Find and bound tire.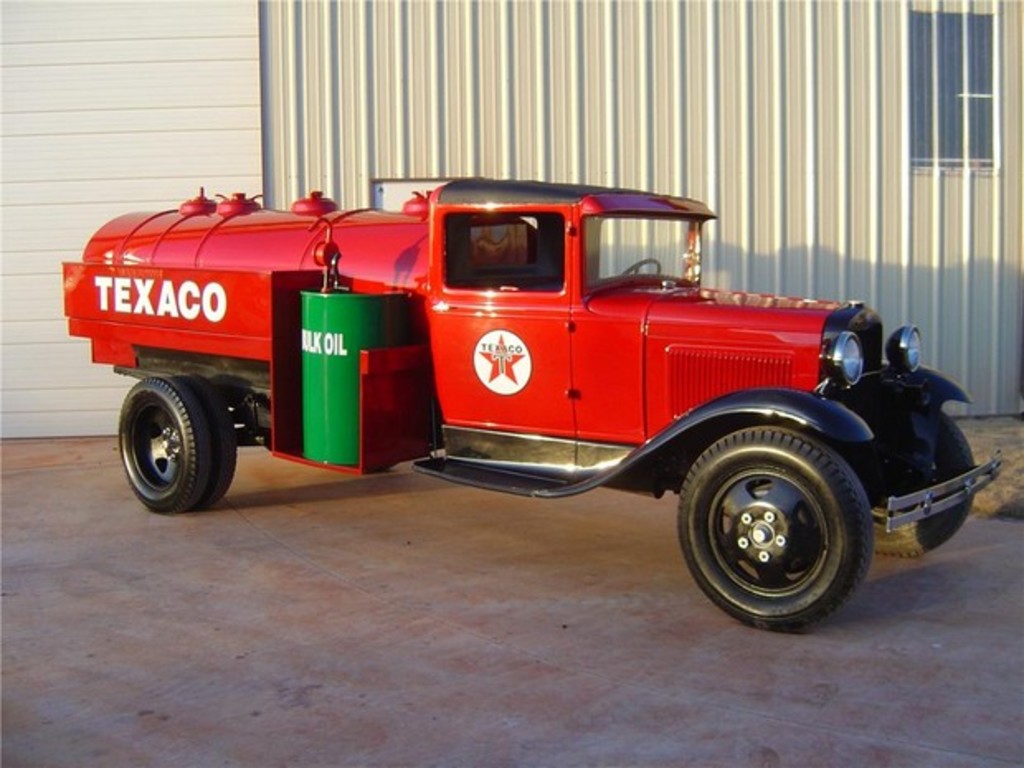
Bound: pyautogui.locateOnScreen(117, 368, 238, 515).
